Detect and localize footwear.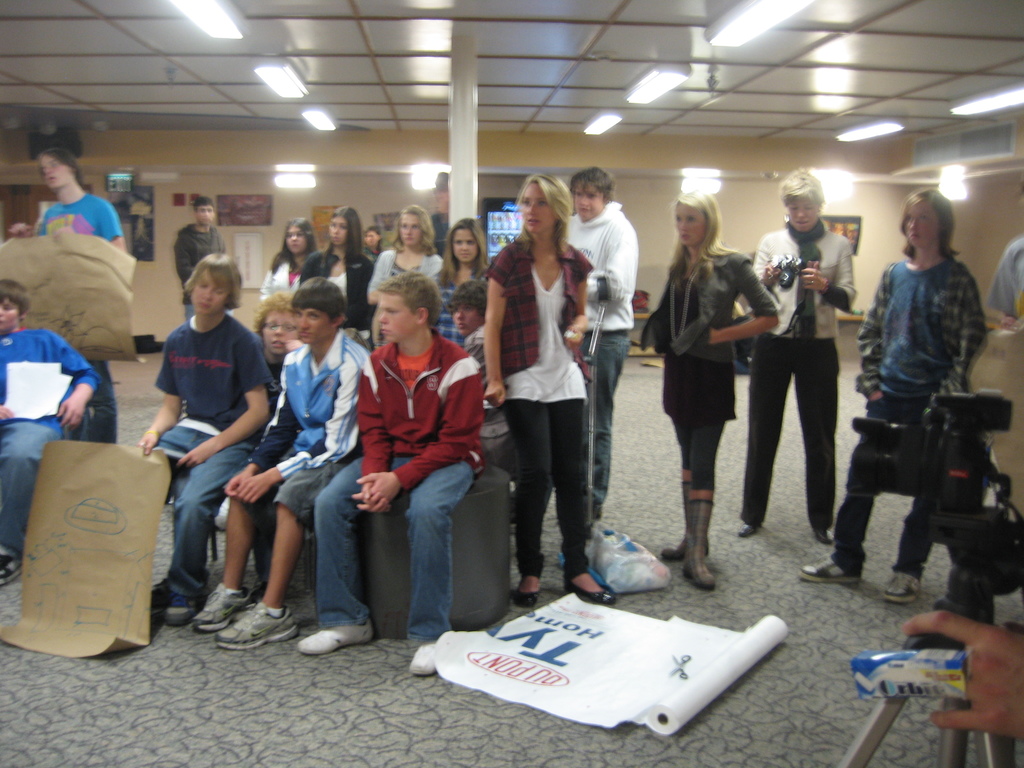
Localized at pyautogui.locateOnScreen(879, 569, 928, 603).
